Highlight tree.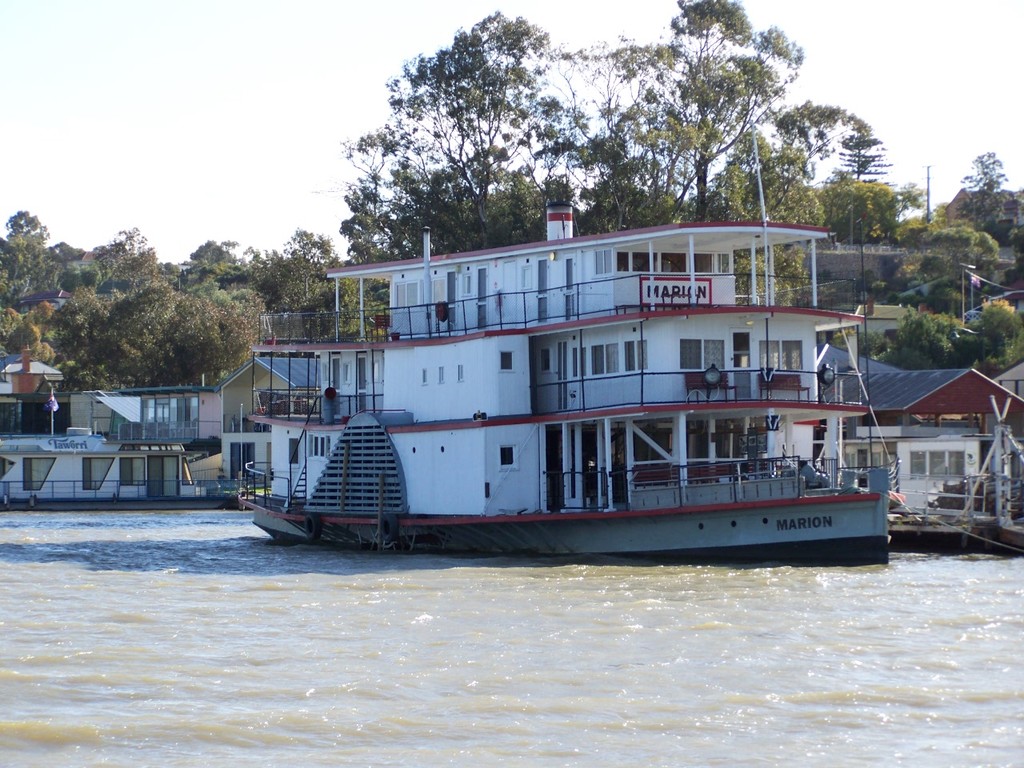
Highlighted region: crop(590, 0, 810, 219).
